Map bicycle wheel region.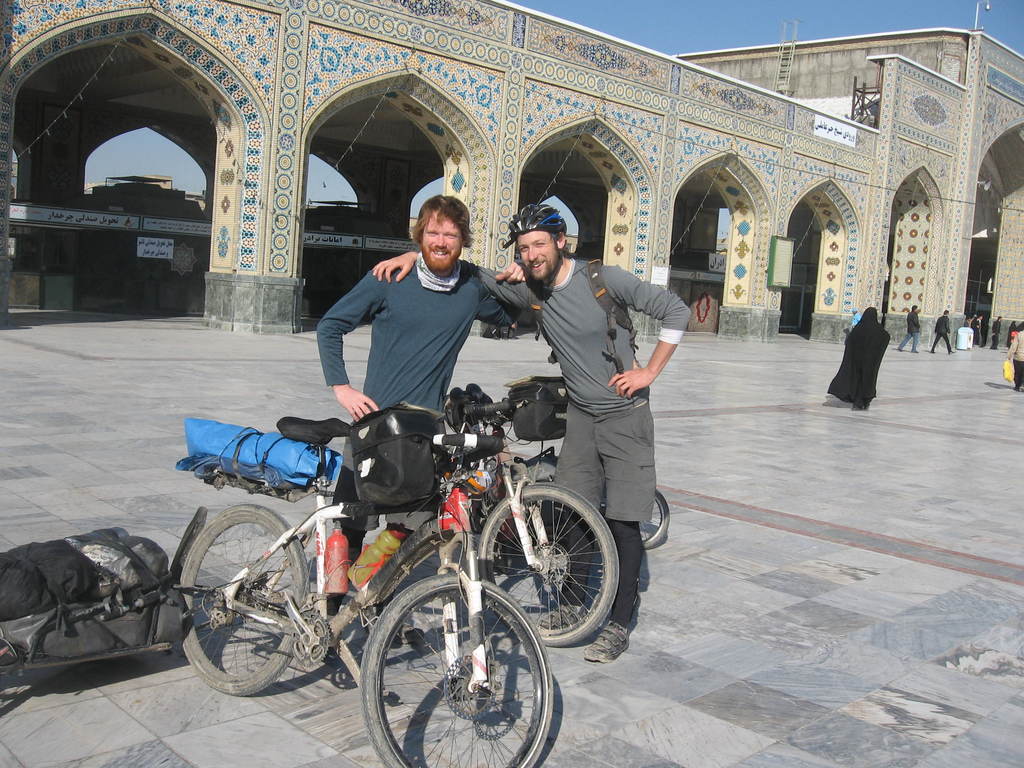
Mapped to pyautogui.locateOnScreen(179, 499, 304, 696).
